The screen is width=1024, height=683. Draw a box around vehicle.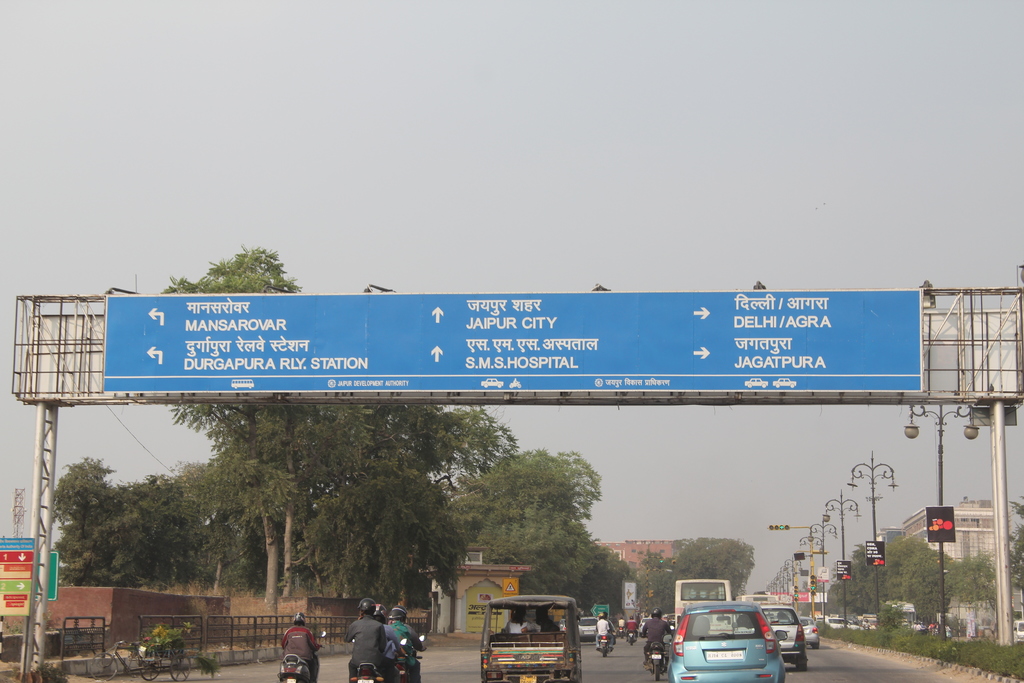
pyautogui.locateOnScreen(276, 626, 324, 682).
